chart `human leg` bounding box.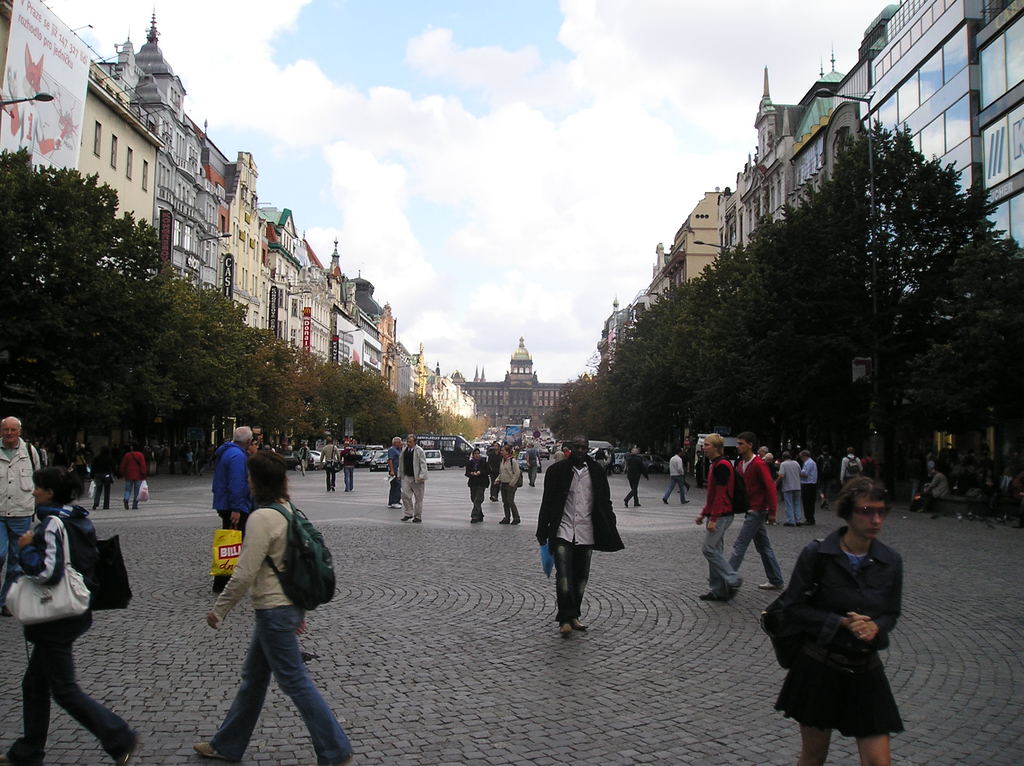
Charted: BBox(856, 739, 888, 764).
